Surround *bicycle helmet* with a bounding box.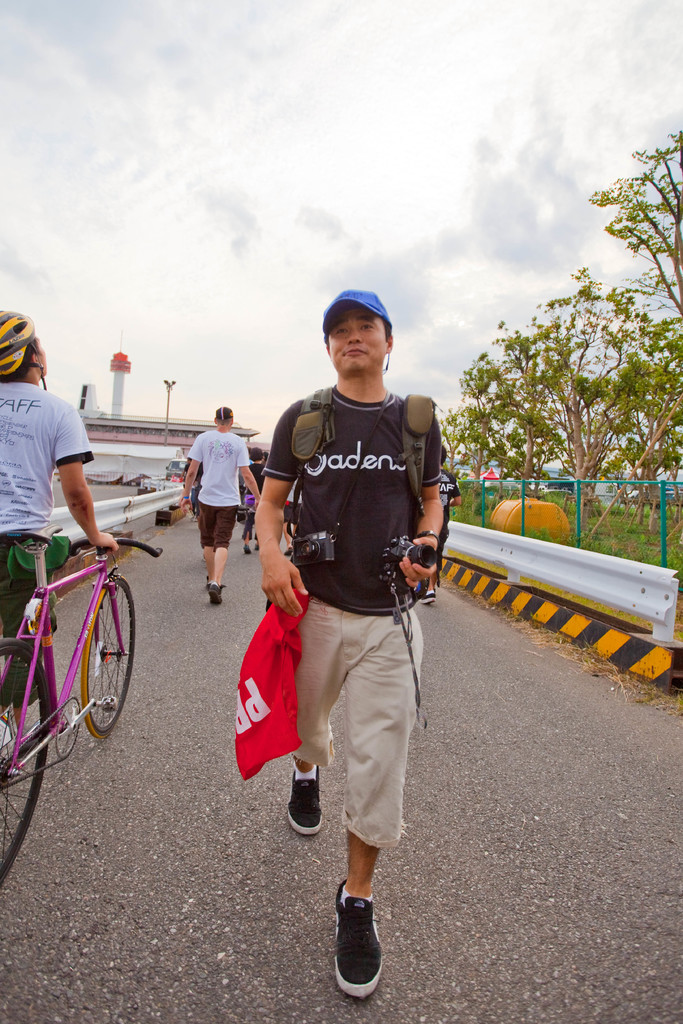
x1=0, y1=309, x2=47, y2=388.
